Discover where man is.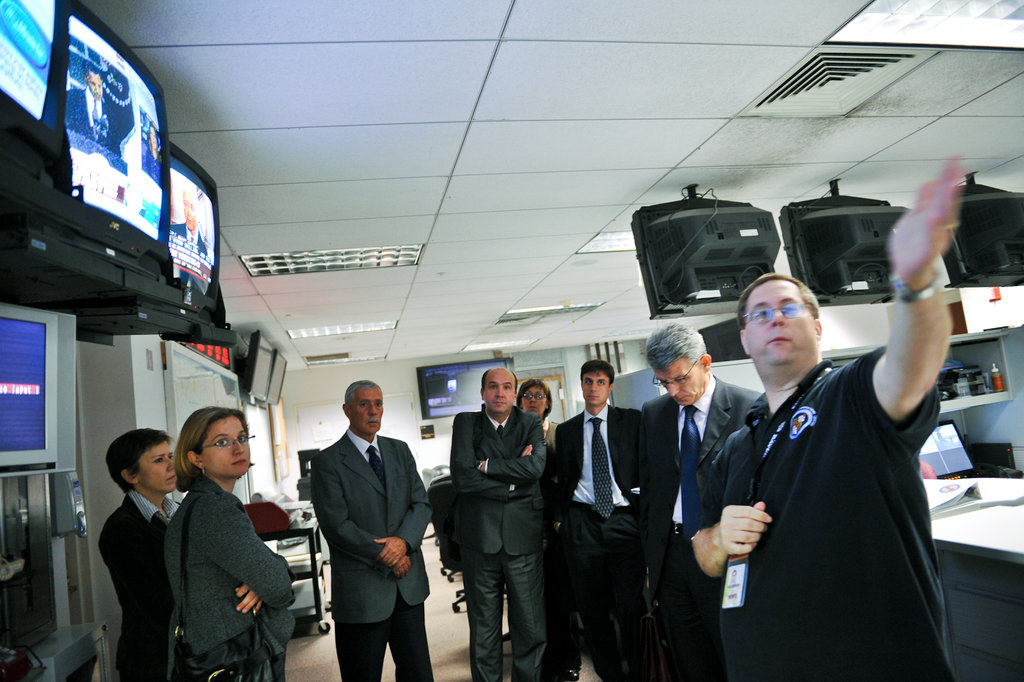
Discovered at pyautogui.locateOnScreen(305, 375, 444, 681).
